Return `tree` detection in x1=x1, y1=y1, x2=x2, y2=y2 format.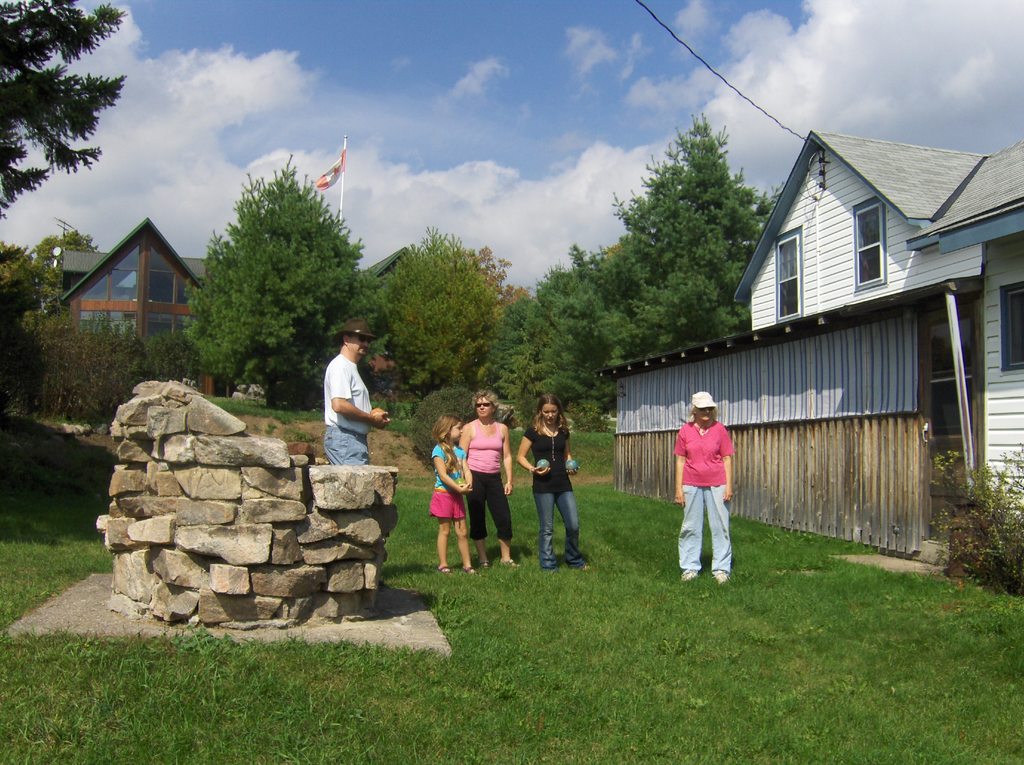
x1=172, y1=150, x2=374, y2=414.
